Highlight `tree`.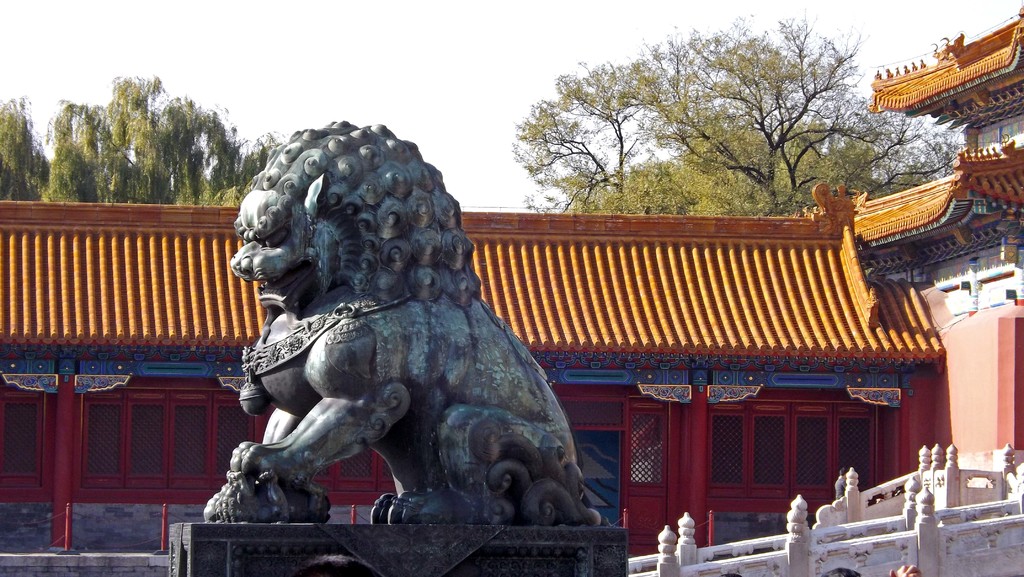
Highlighted region: pyautogui.locateOnScreen(0, 83, 50, 212).
